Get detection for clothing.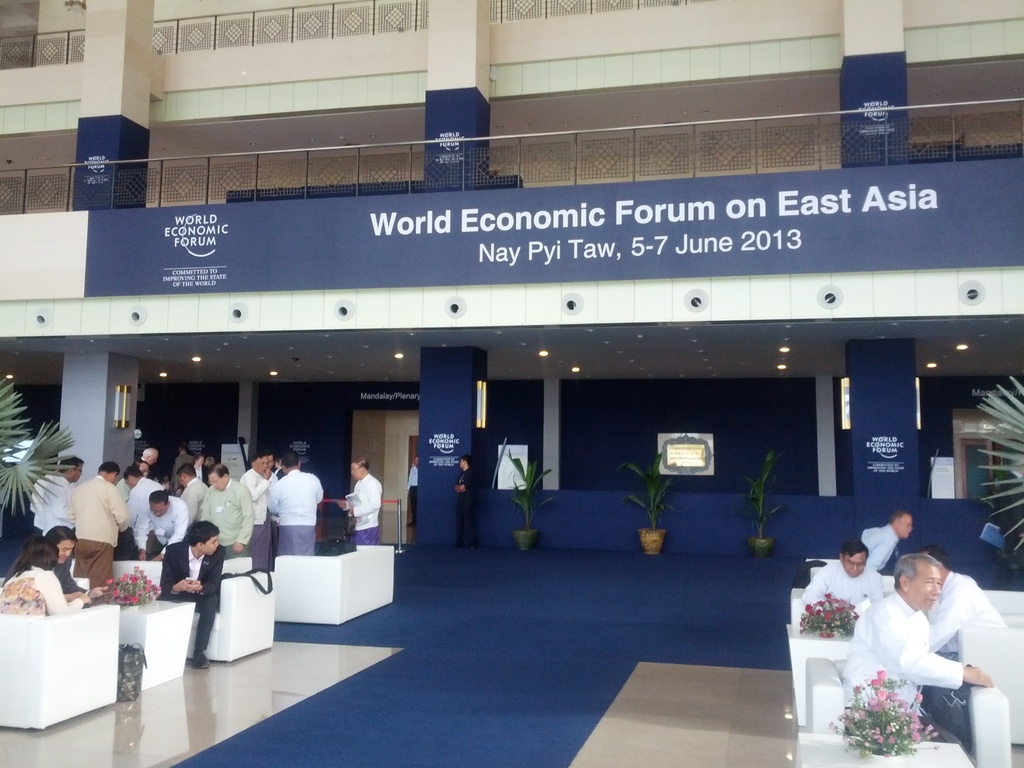
Detection: bbox=(200, 486, 262, 566).
